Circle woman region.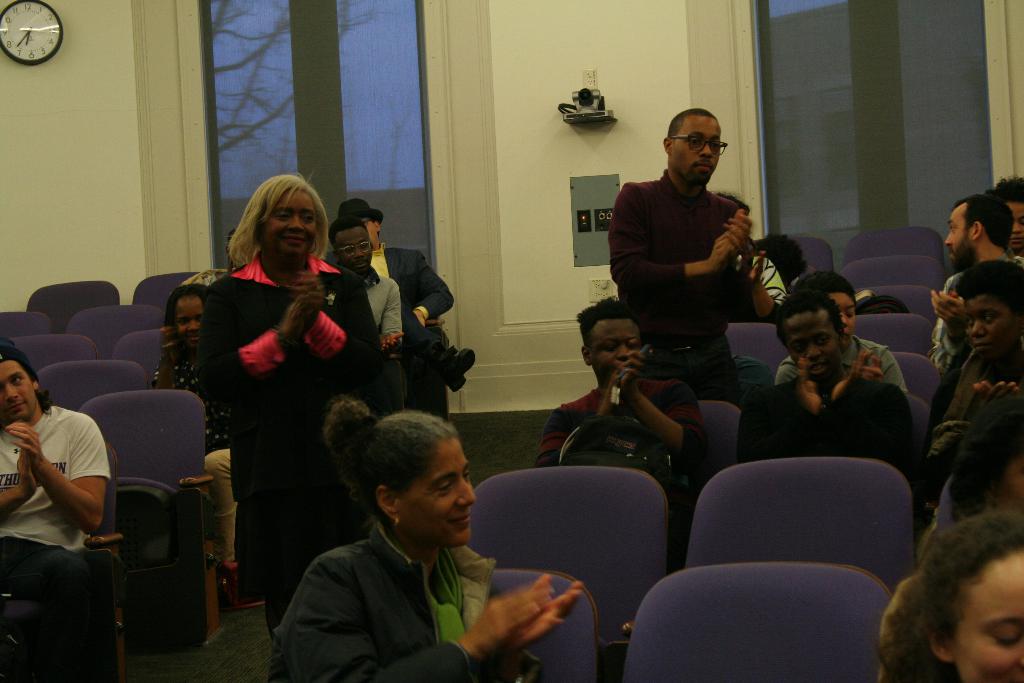
Region: (867, 520, 1023, 682).
